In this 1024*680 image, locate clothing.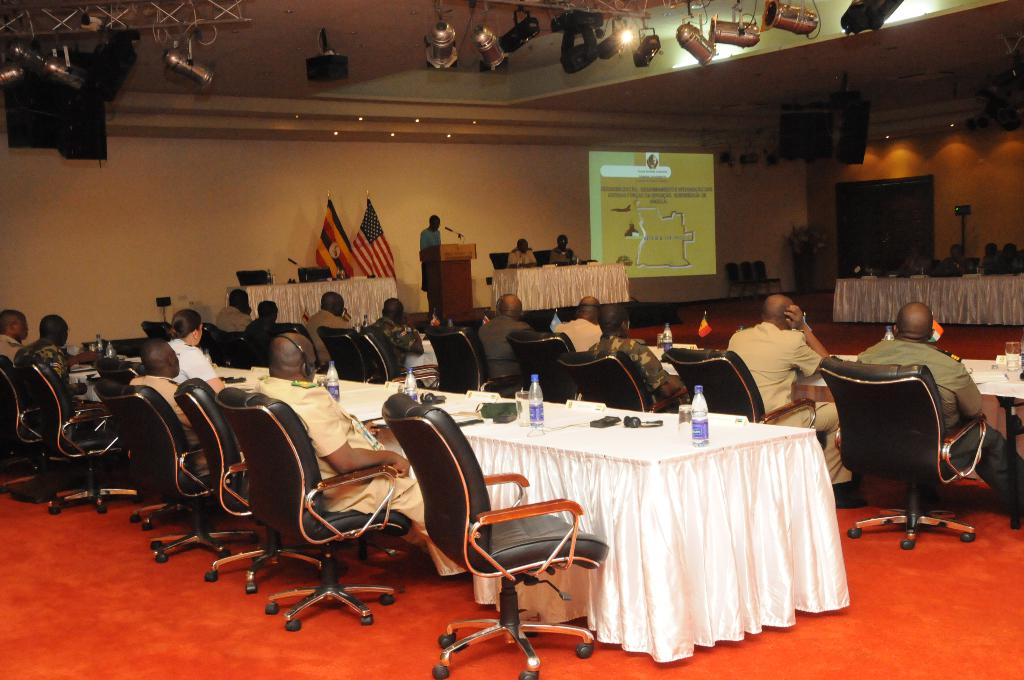
Bounding box: [300,310,349,362].
